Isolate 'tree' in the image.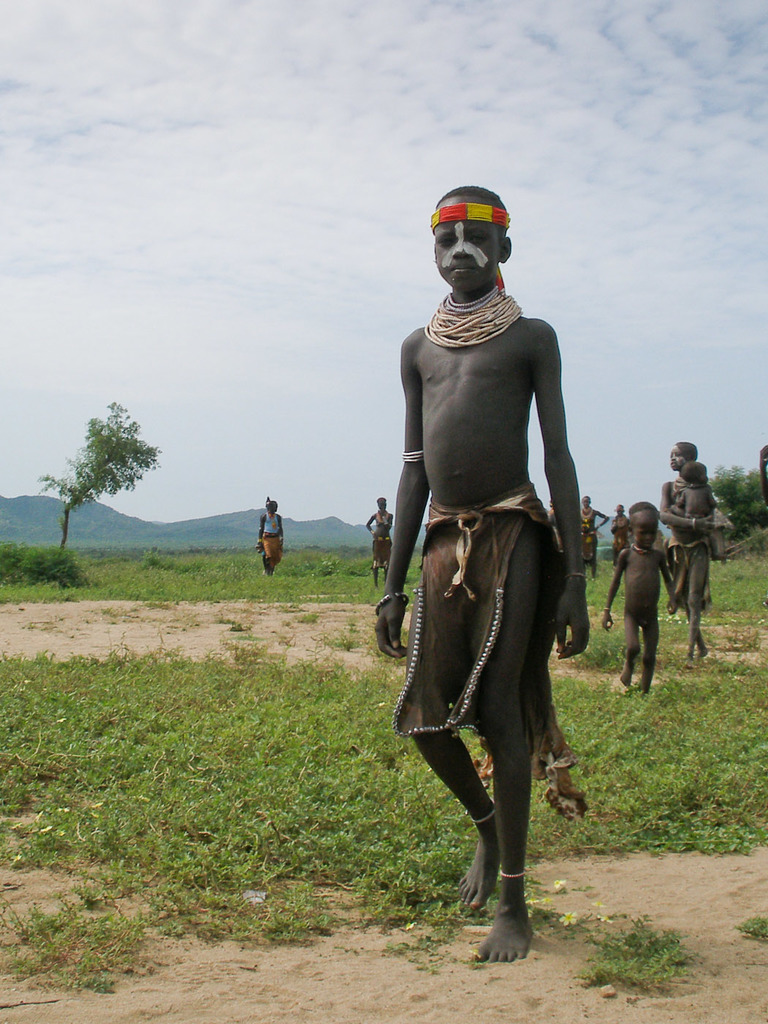
Isolated region: x1=36 y1=399 x2=164 y2=555.
